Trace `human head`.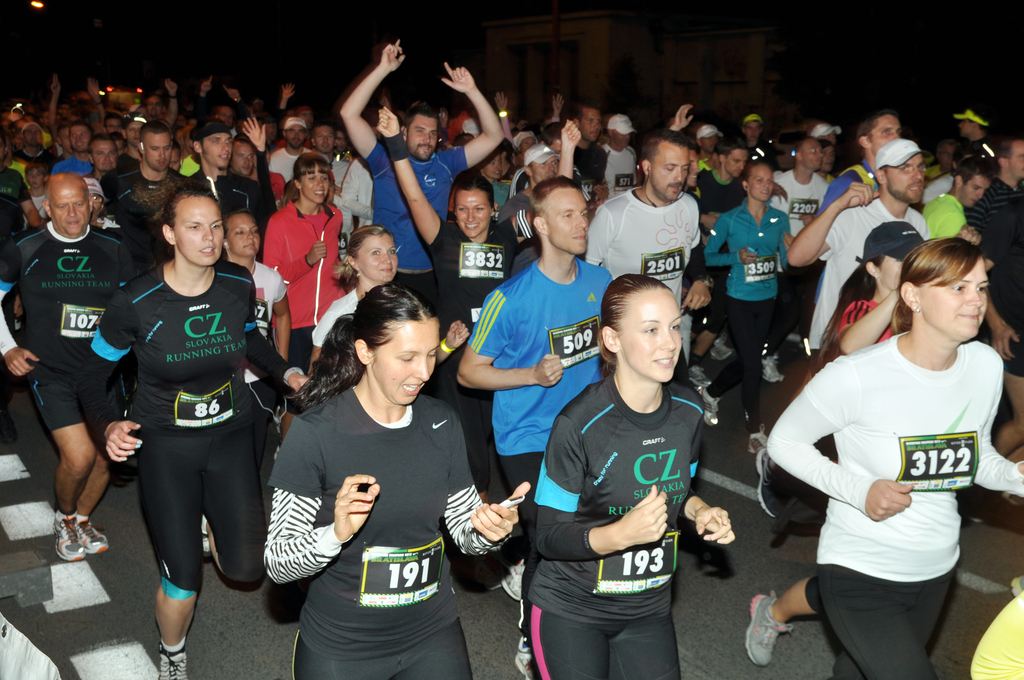
Traced to [left=42, top=170, right=91, bottom=239].
